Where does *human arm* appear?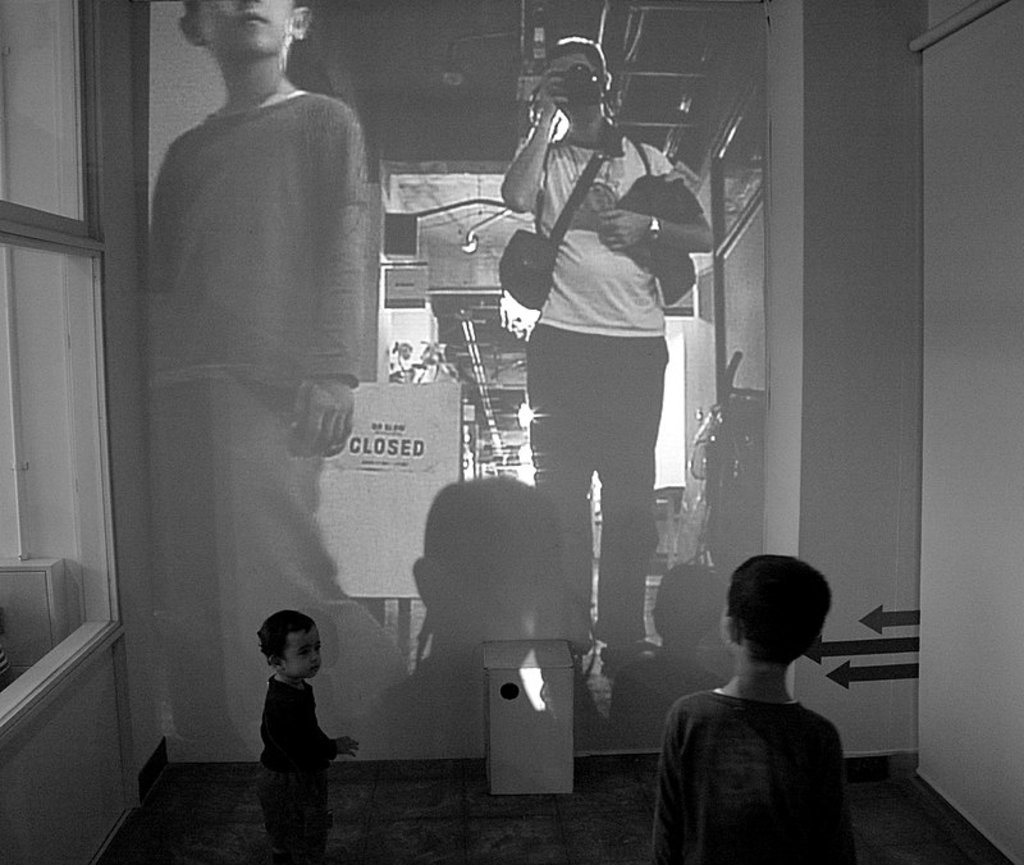
Appears at [502, 67, 568, 215].
